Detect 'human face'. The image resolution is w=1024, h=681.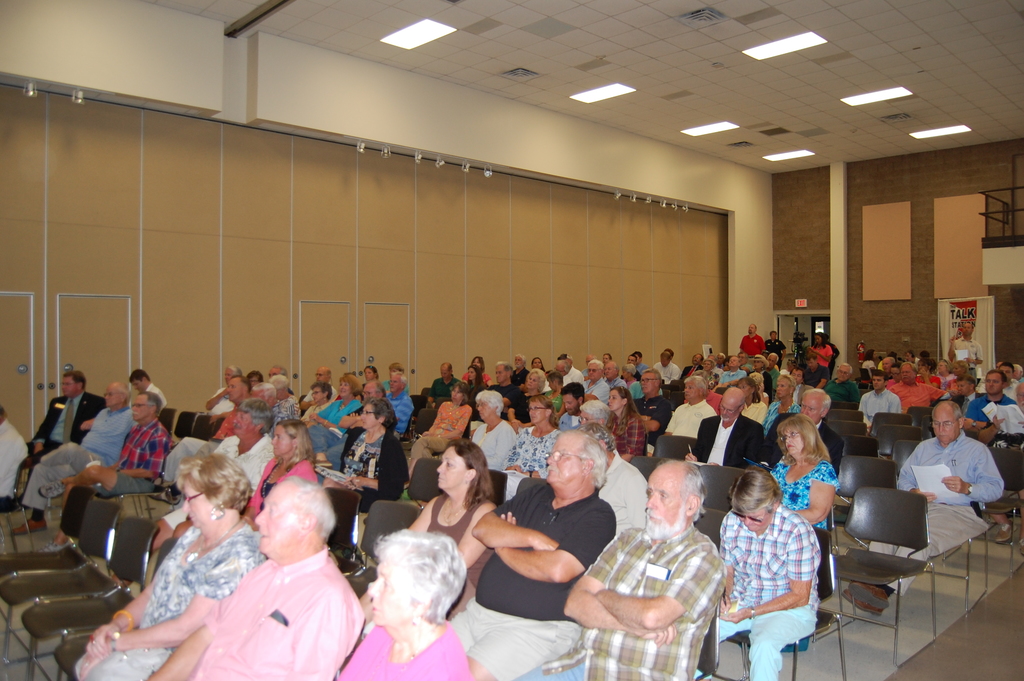
(left=250, top=484, right=303, bottom=550).
